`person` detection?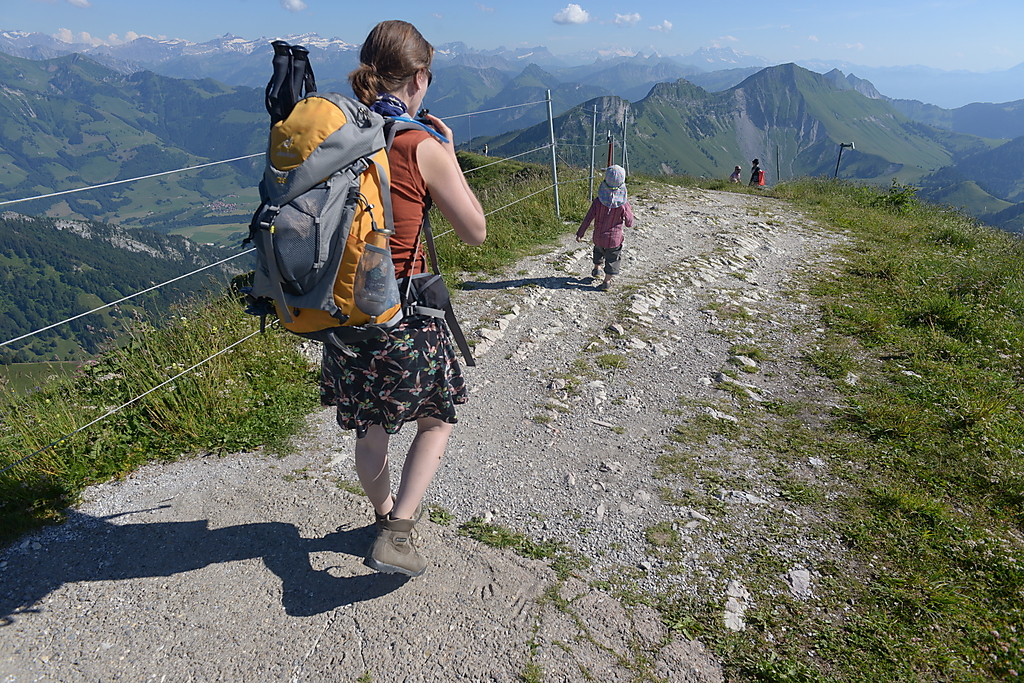
574 161 636 292
